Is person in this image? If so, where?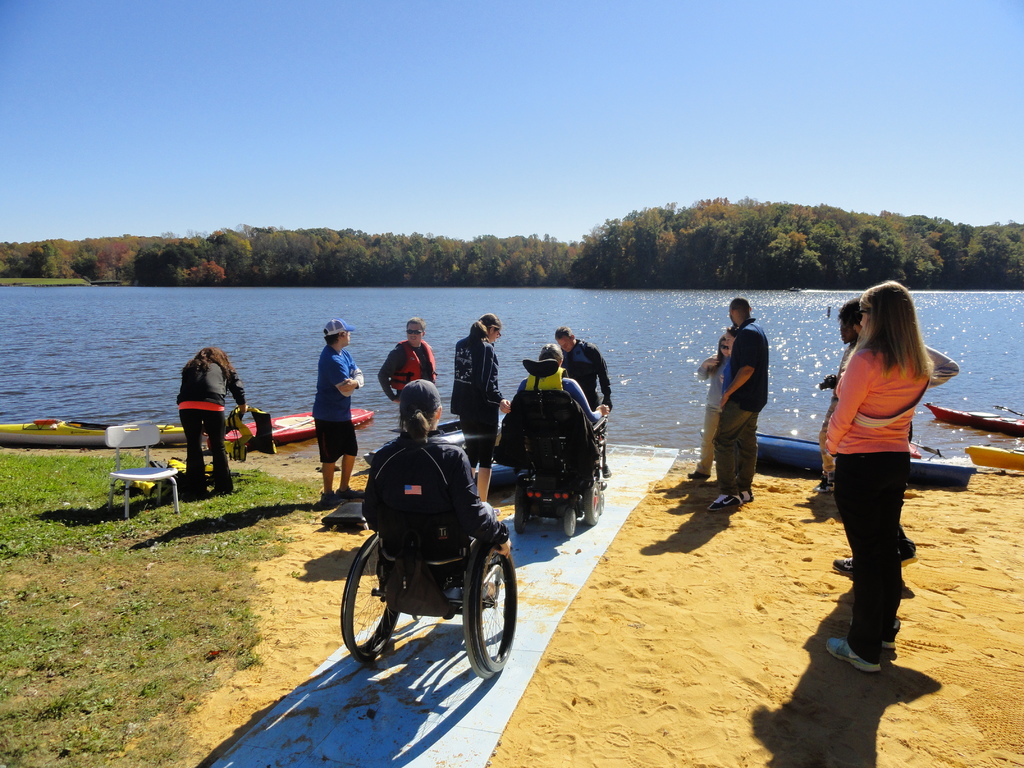
Yes, at <region>449, 310, 514, 503</region>.
